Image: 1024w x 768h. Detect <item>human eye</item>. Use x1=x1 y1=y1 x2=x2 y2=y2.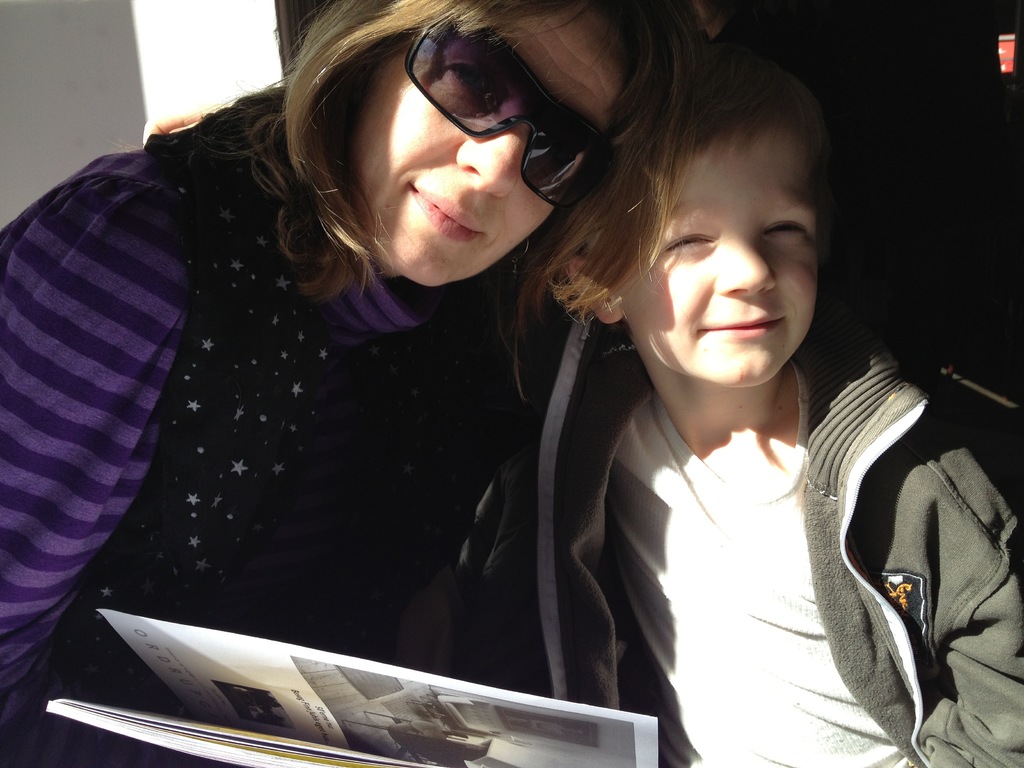
x1=535 y1=141 x2=586 y2=177.
